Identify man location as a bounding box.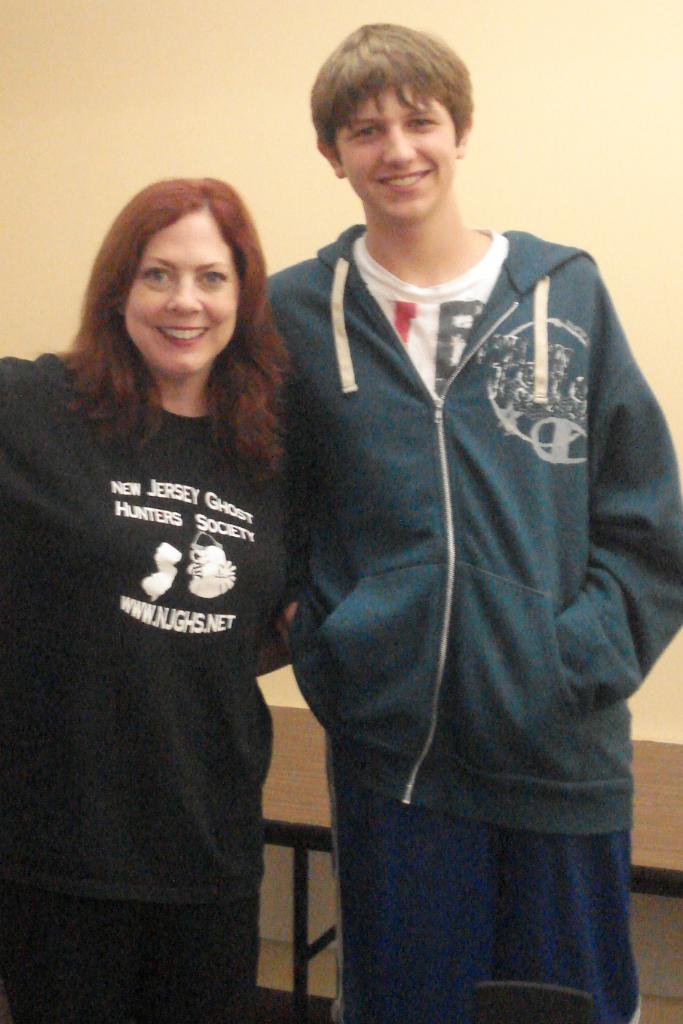
select_region(254, 15, 682, 1023).
